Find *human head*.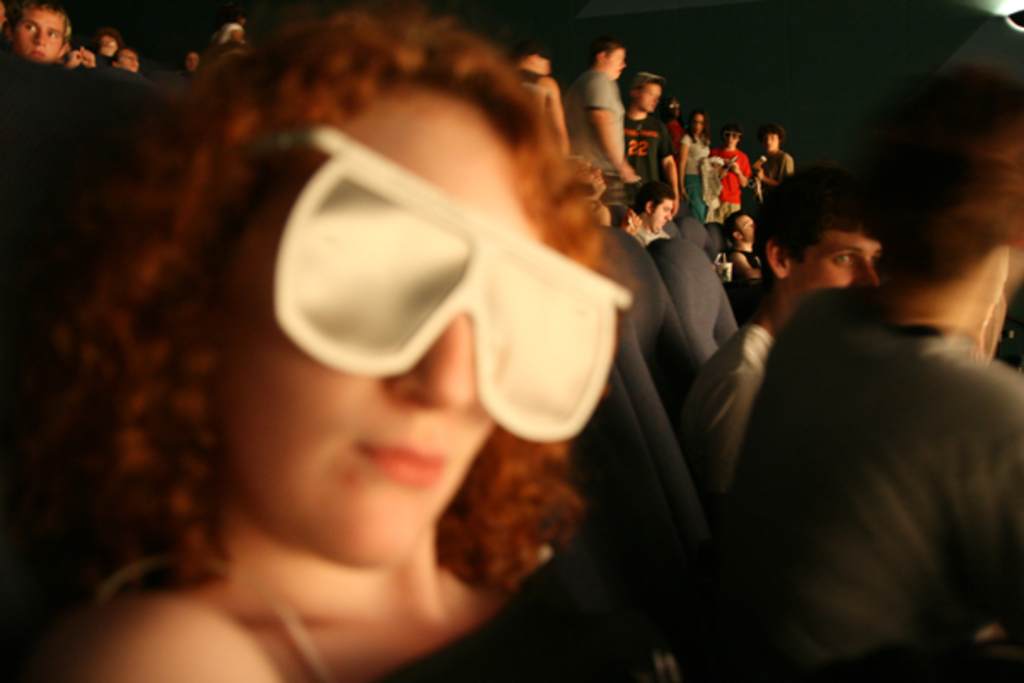
detection(99, 34, 116, 55).
